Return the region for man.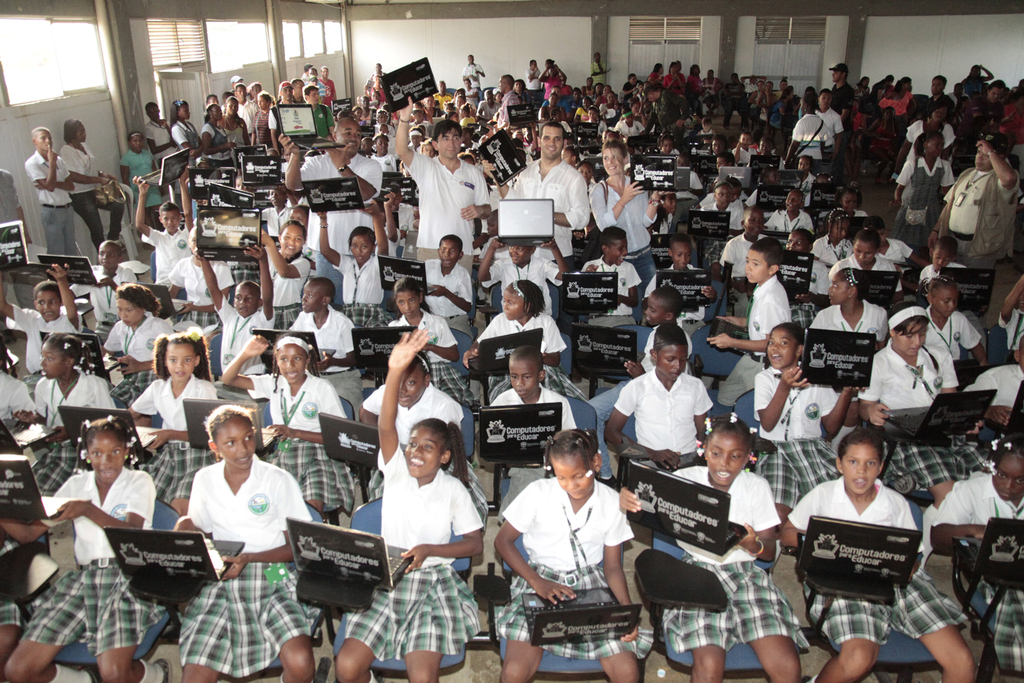
crop(145, 102, 182, 194).
